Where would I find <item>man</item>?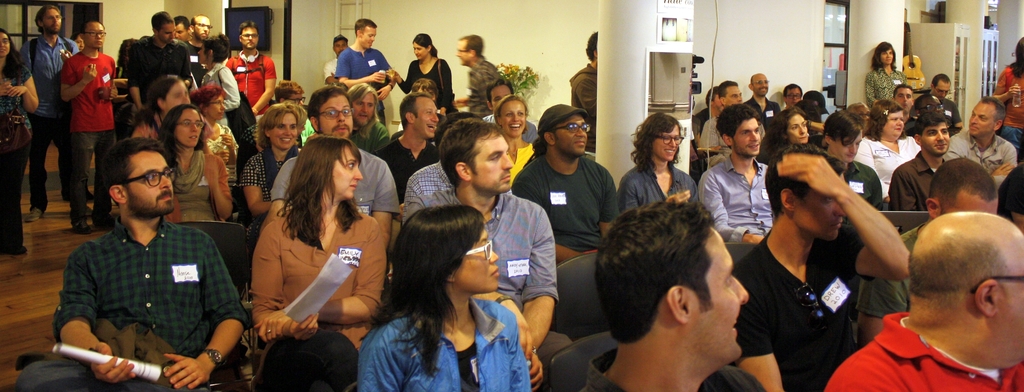
At [892,78,916,120].
